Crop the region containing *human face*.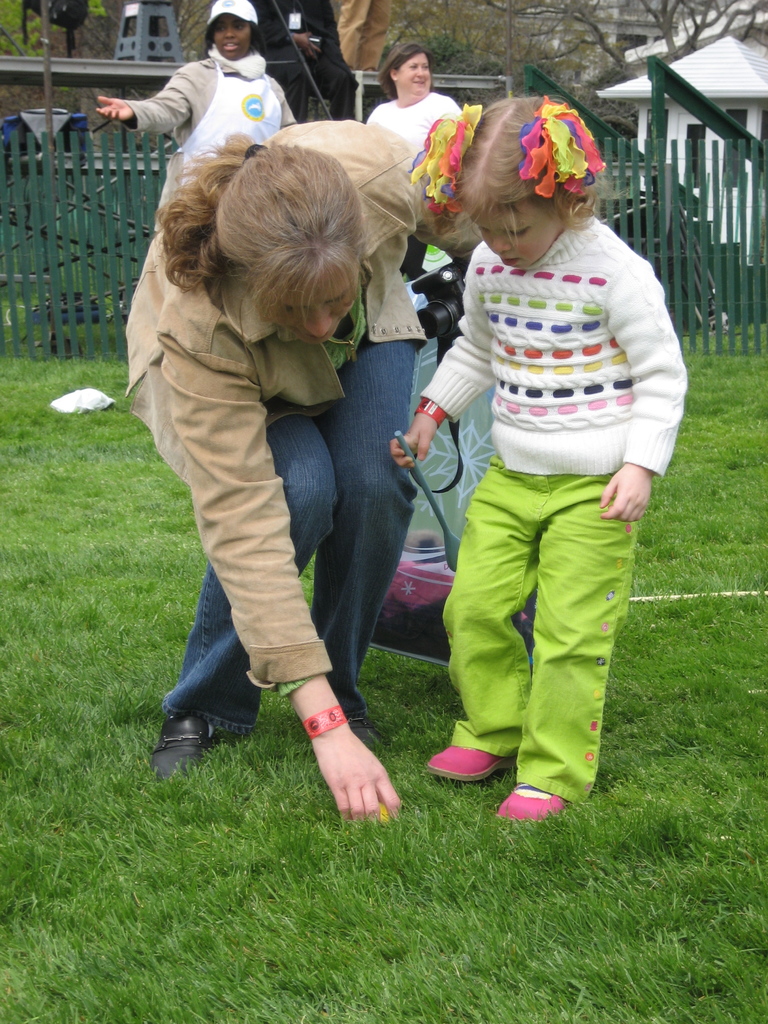
Crop region: bbox=[403, 56, 433, 97].
